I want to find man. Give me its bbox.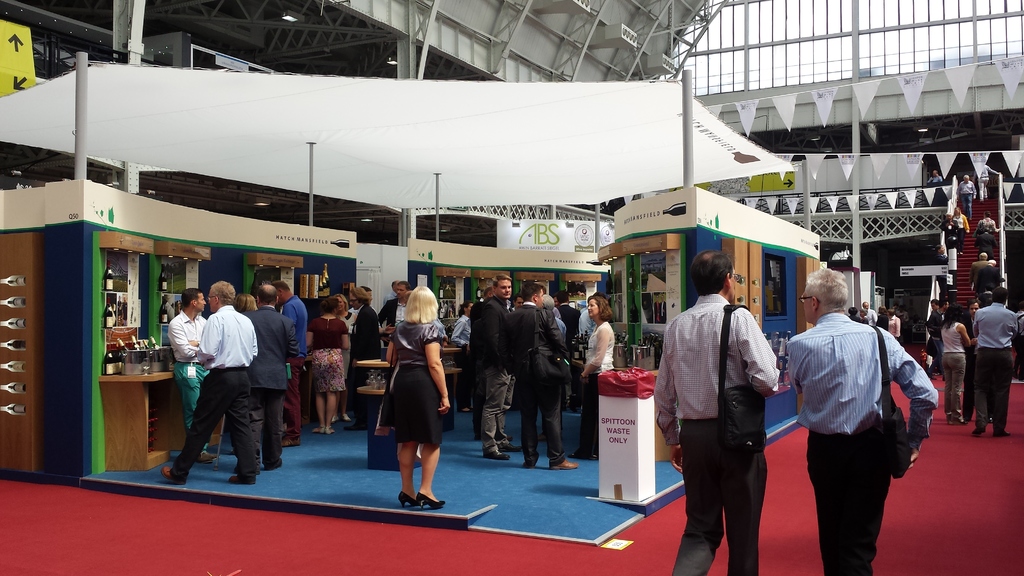
bbox=(165, 287, 222, 465).
